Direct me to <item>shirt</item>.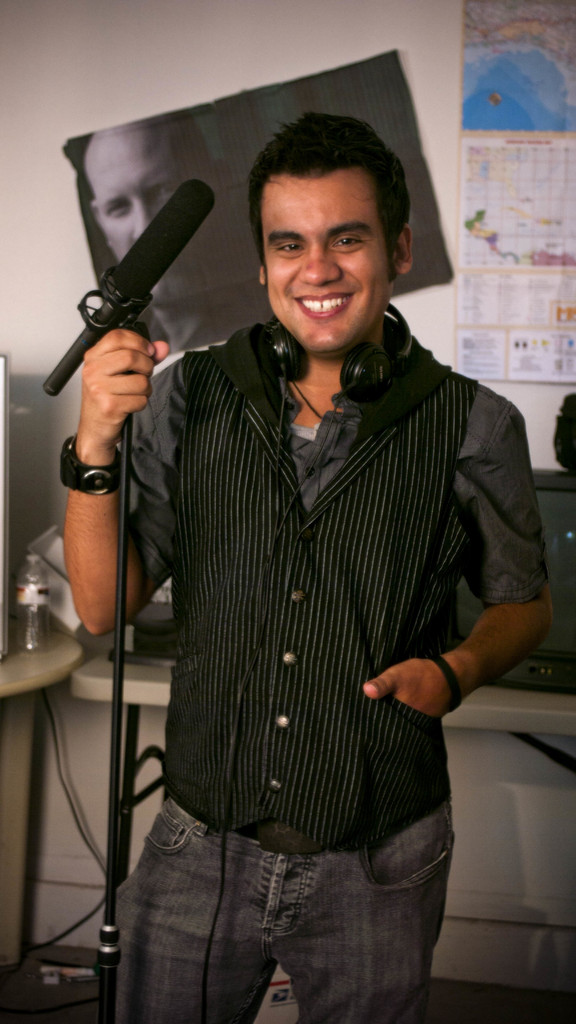
Direction: box(121, 358, 551, 606).
